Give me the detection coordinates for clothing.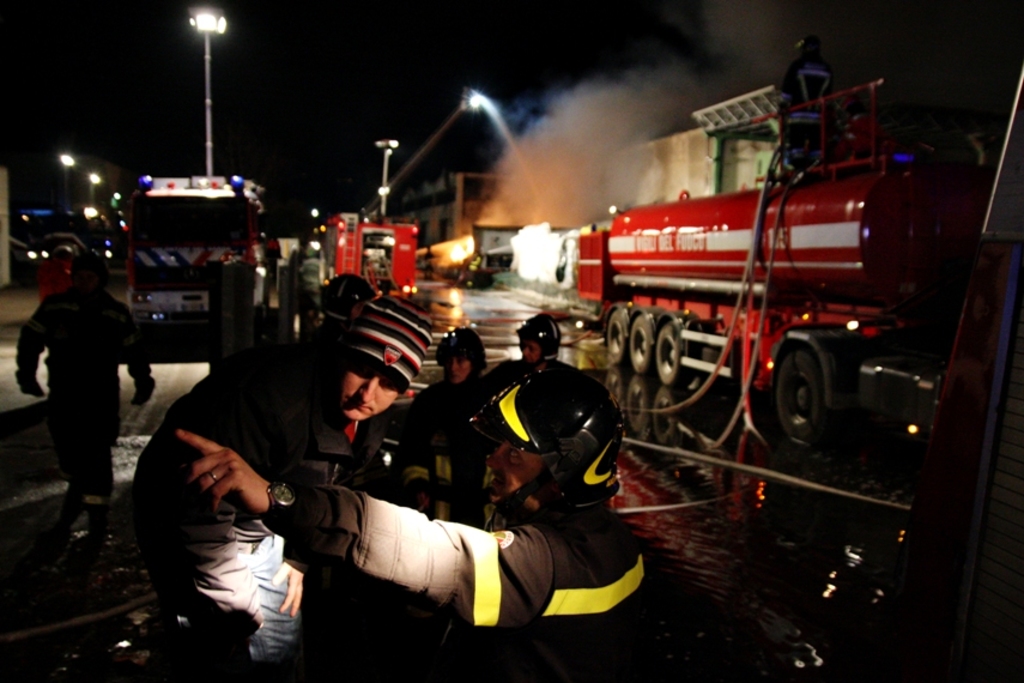
box=[279, 485, 649, 681].
